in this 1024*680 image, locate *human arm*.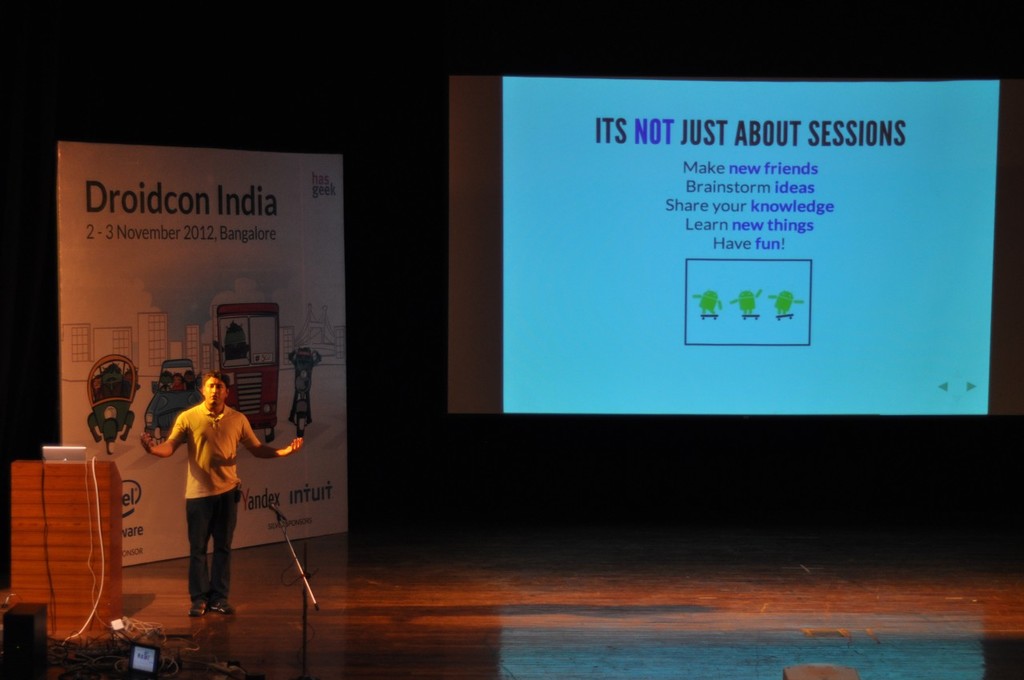
Bounding box: box=[137, 410, 186, 458].
